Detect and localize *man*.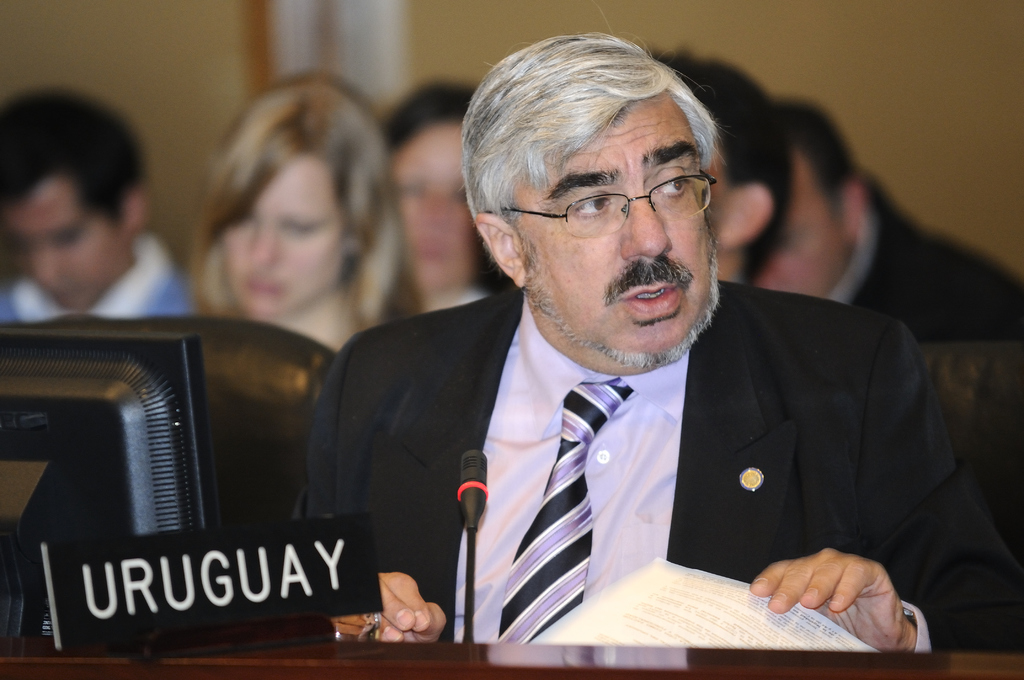
Localized at Rect(298, 28, 1023, 646).
